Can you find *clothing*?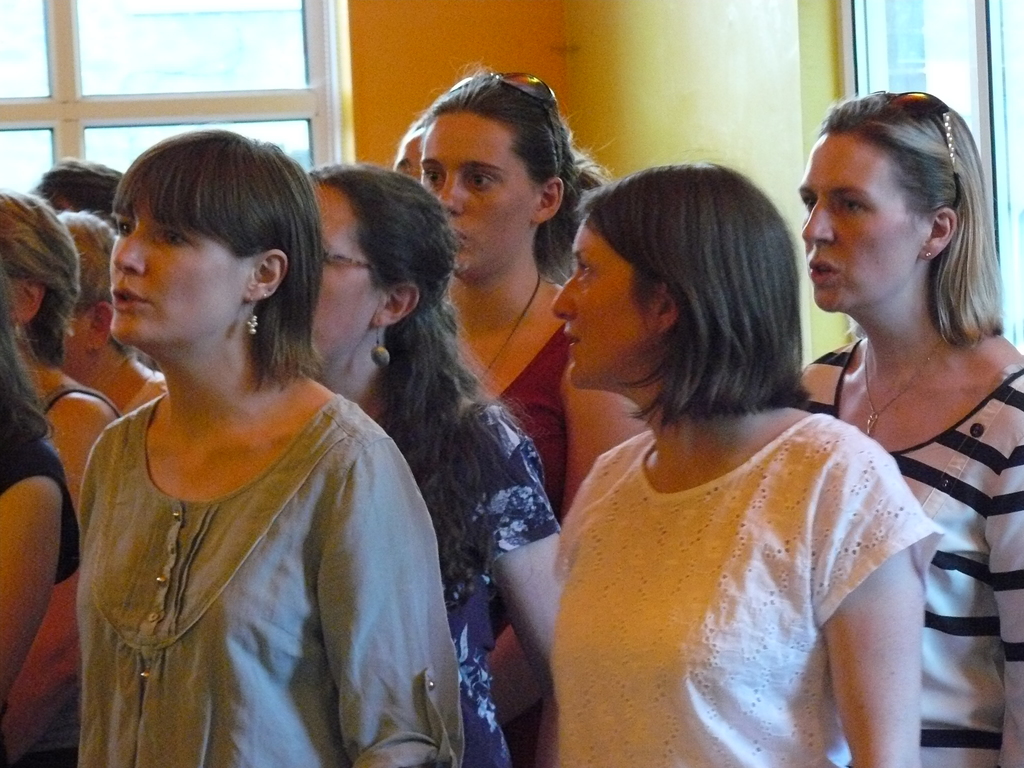
Yes, bounding box: pyautogui.locateOnScreen(67, 389, 460, 765).
